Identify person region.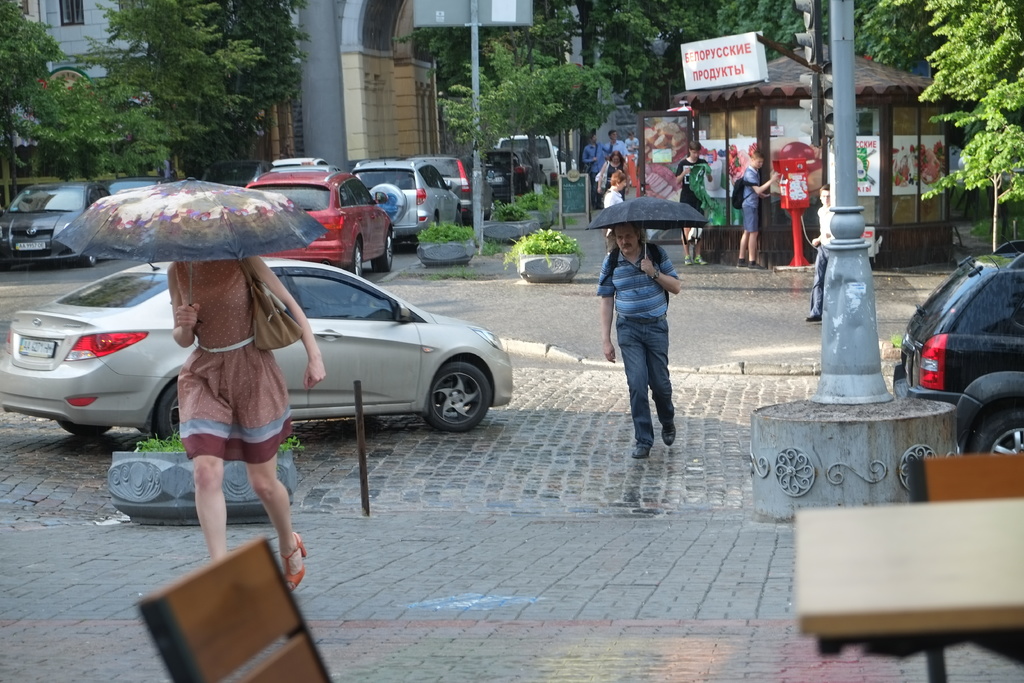
Region: left=603, top=169, right=631, bottom=211.
